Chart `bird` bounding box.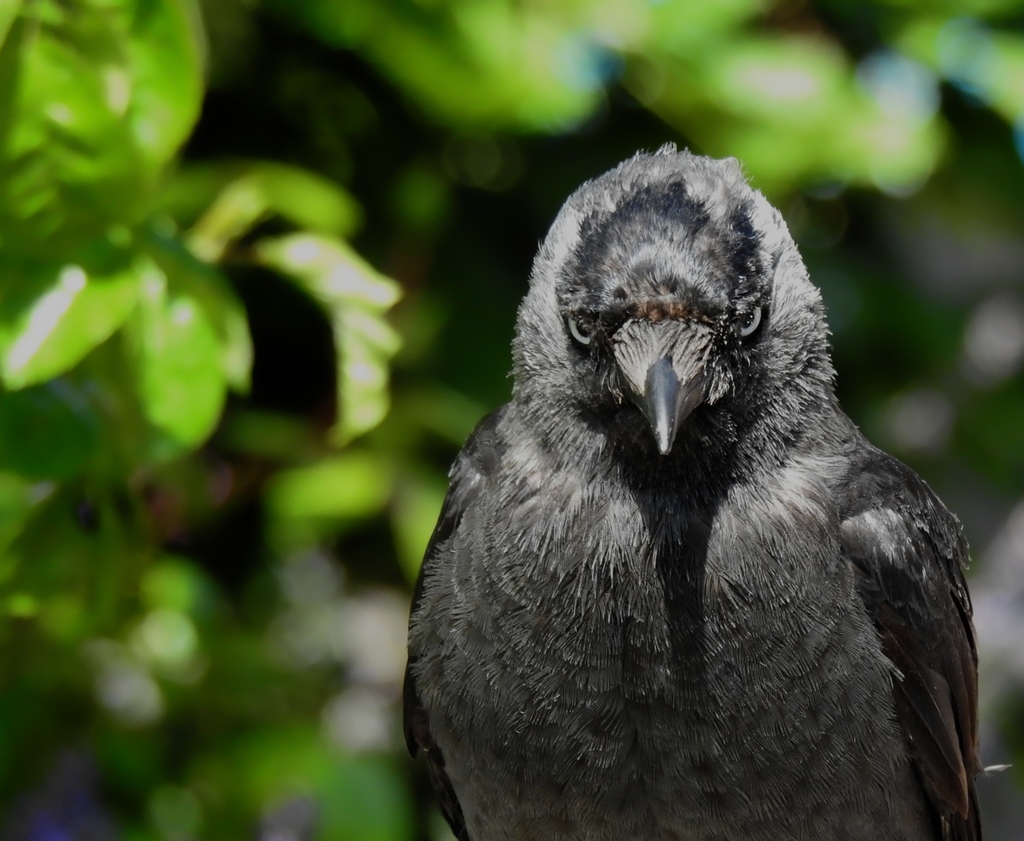
Charted: l=423, t=177, r=982, b=829.
